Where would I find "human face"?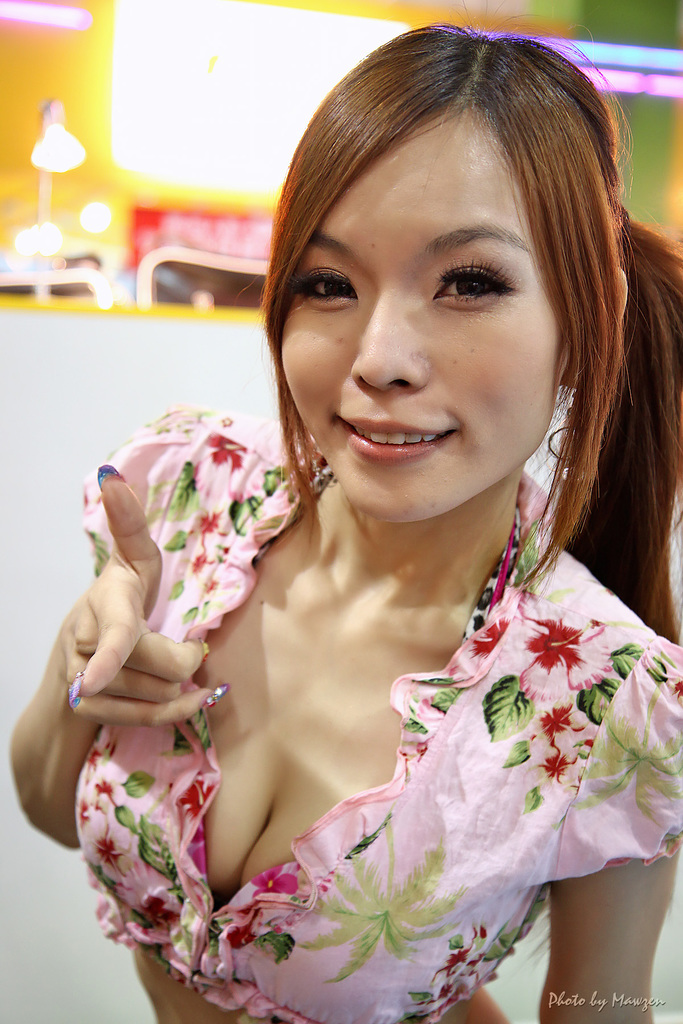
At 277:104:564:522.
